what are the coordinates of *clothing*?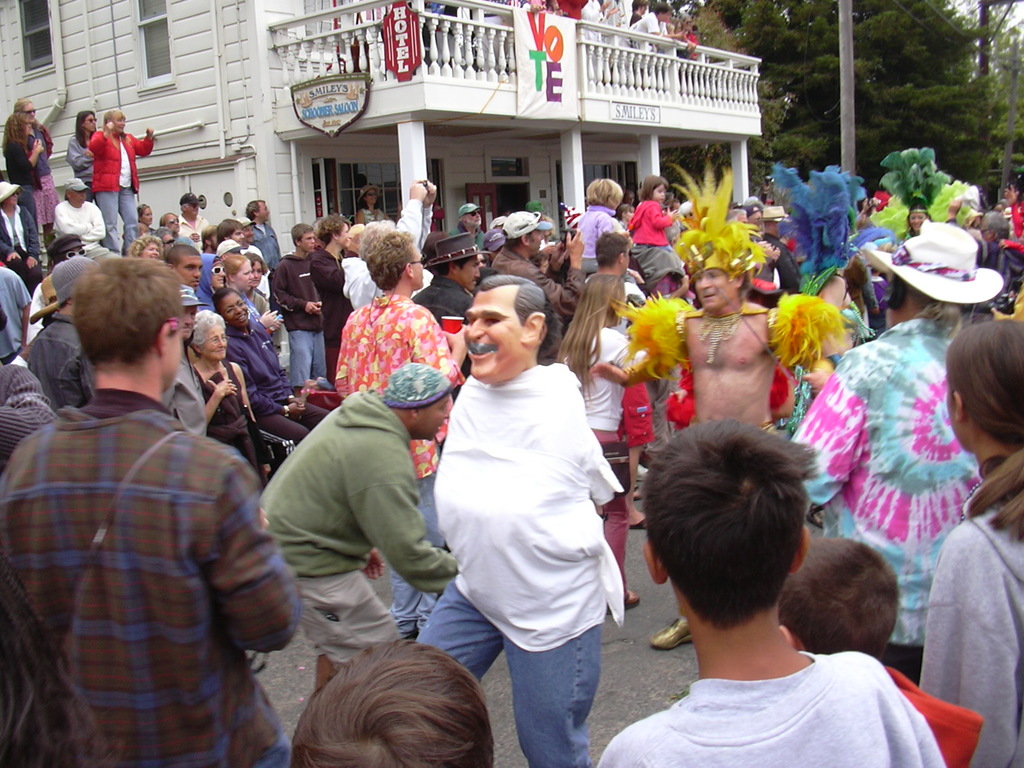
box=[175, 210, 207, 274].
